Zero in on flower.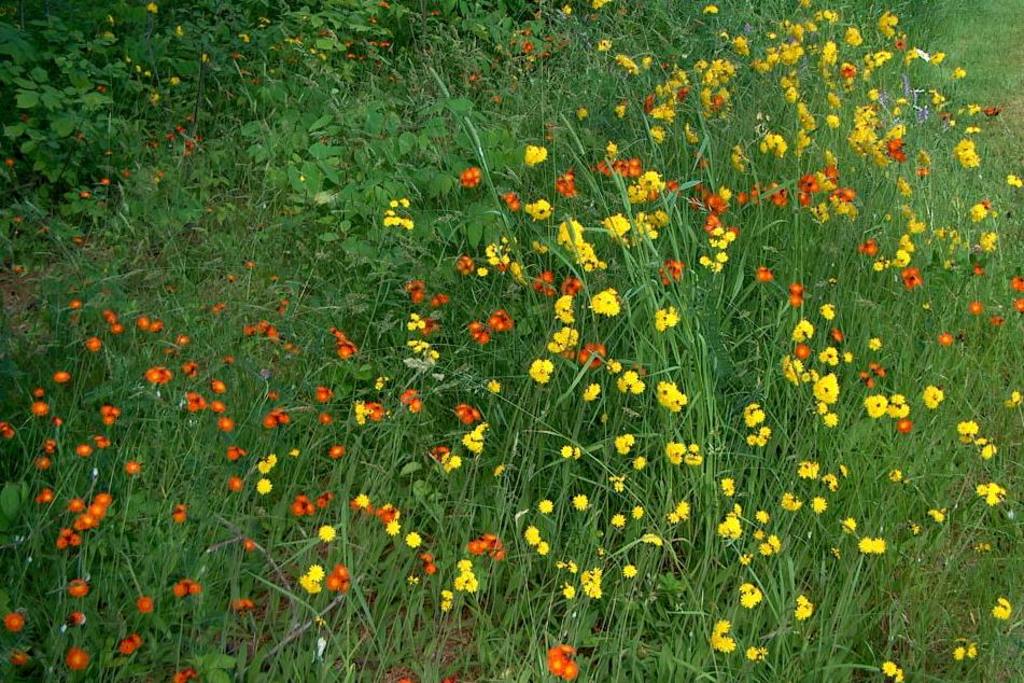
Zeroed in: box=[578, 564, 604, 600].
